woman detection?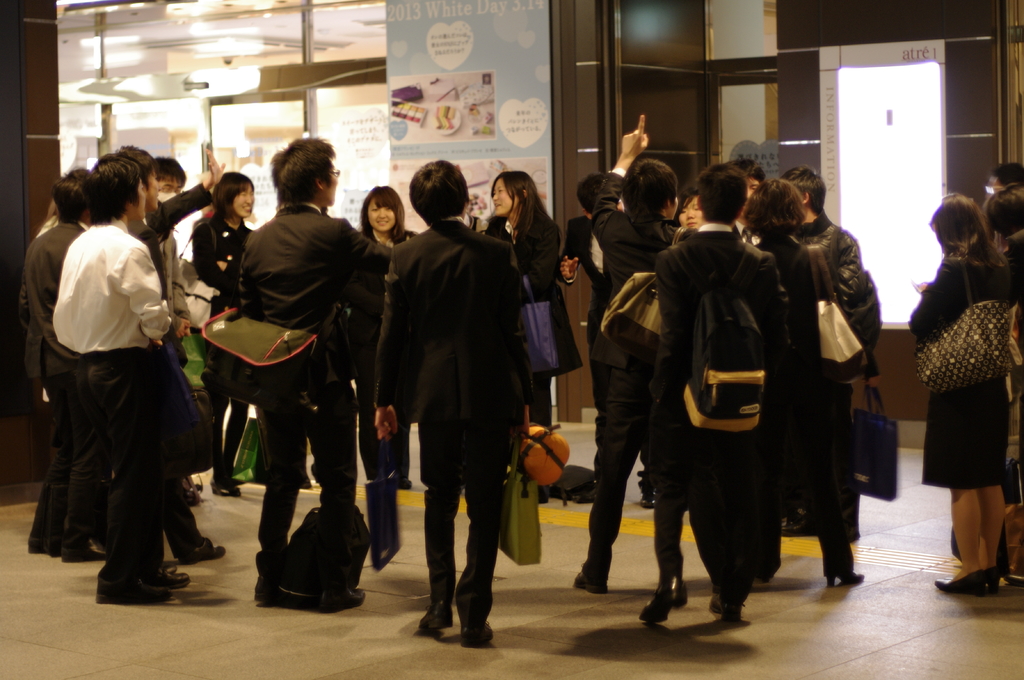
634, 189, 703, 512
